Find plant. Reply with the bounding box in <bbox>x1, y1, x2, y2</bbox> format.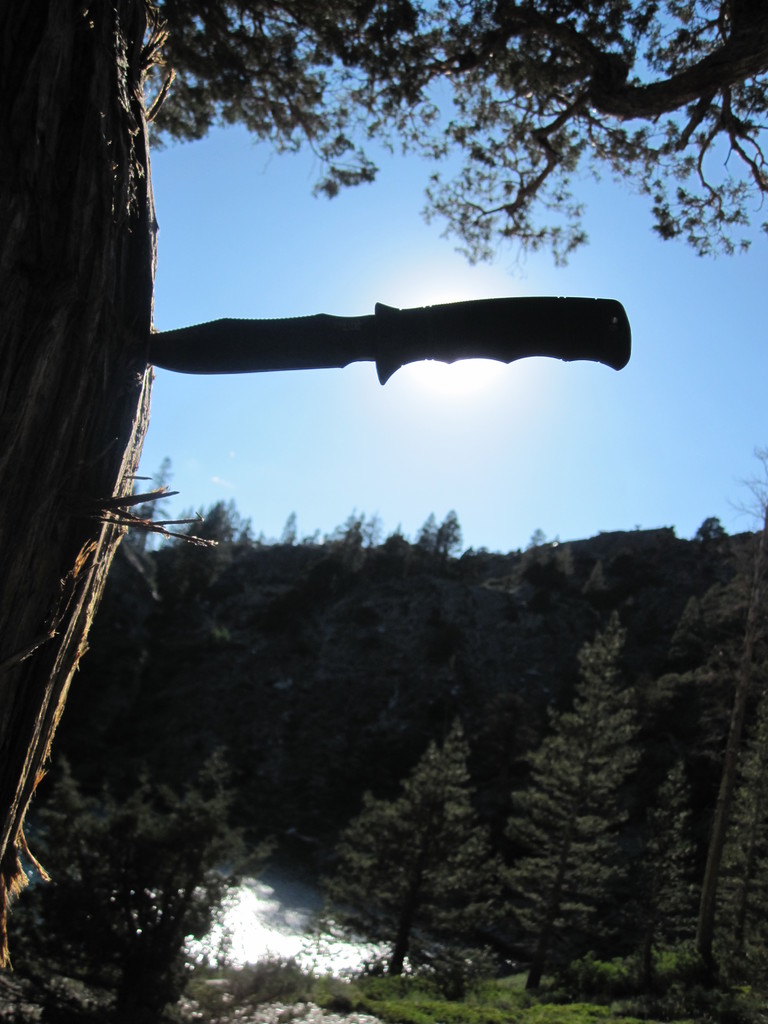
<bbox>639, 933, 767, 1023</bbox>.
